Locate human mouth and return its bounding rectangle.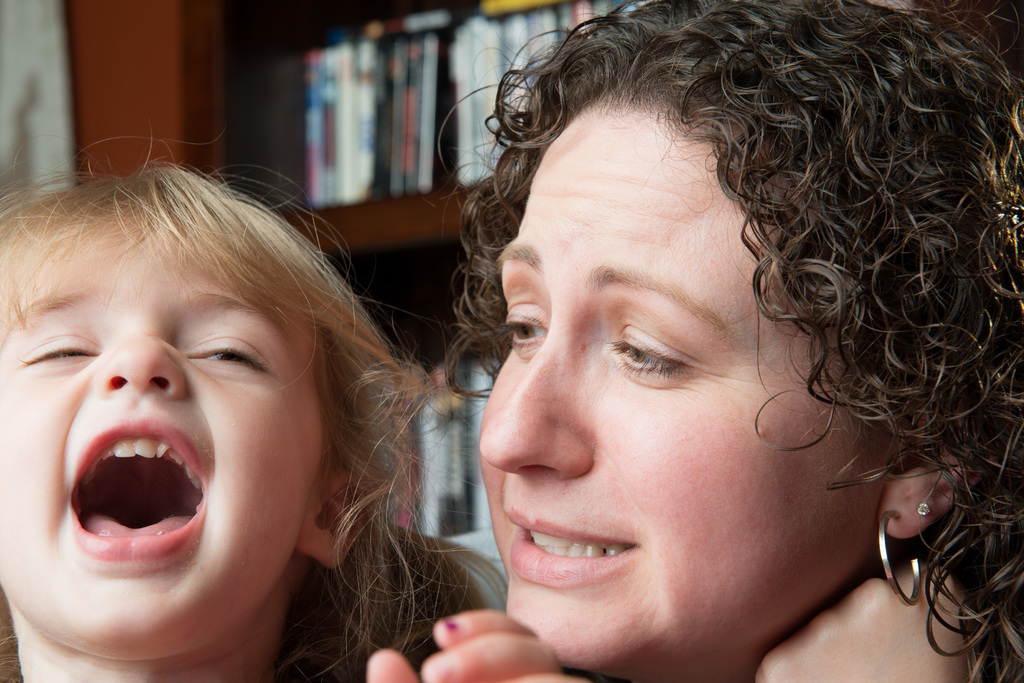
x1=505, y1=501, x2=643, y2=589.
